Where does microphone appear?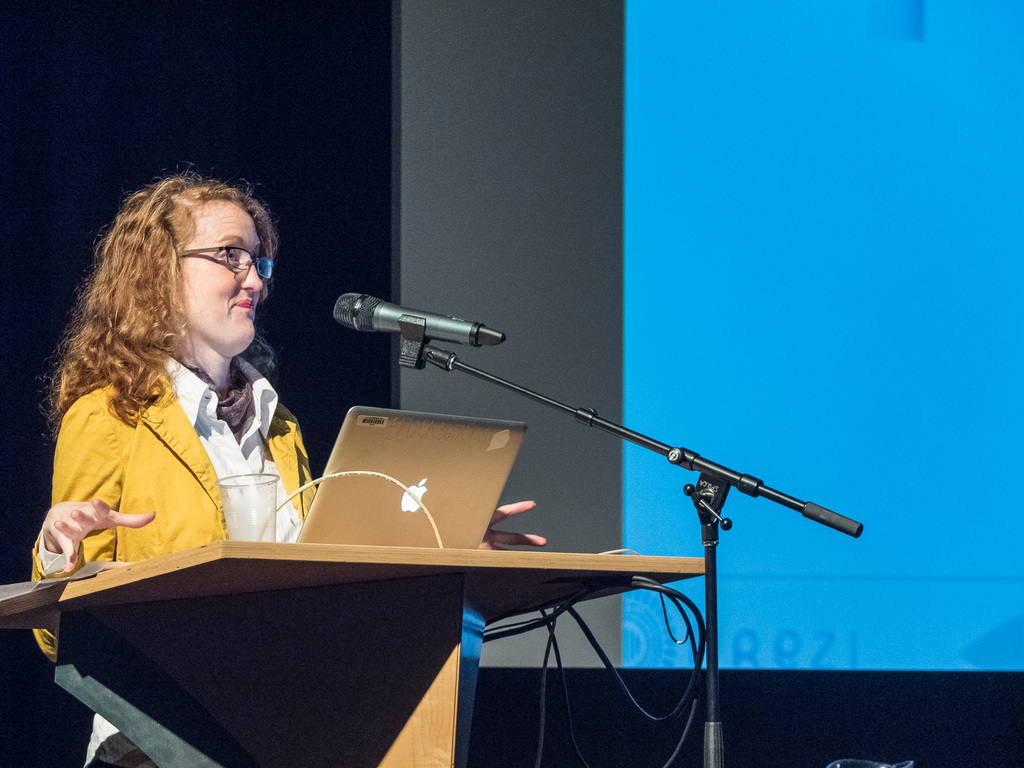
Appears at [left=335, top=295, right=504, bottom=342].
